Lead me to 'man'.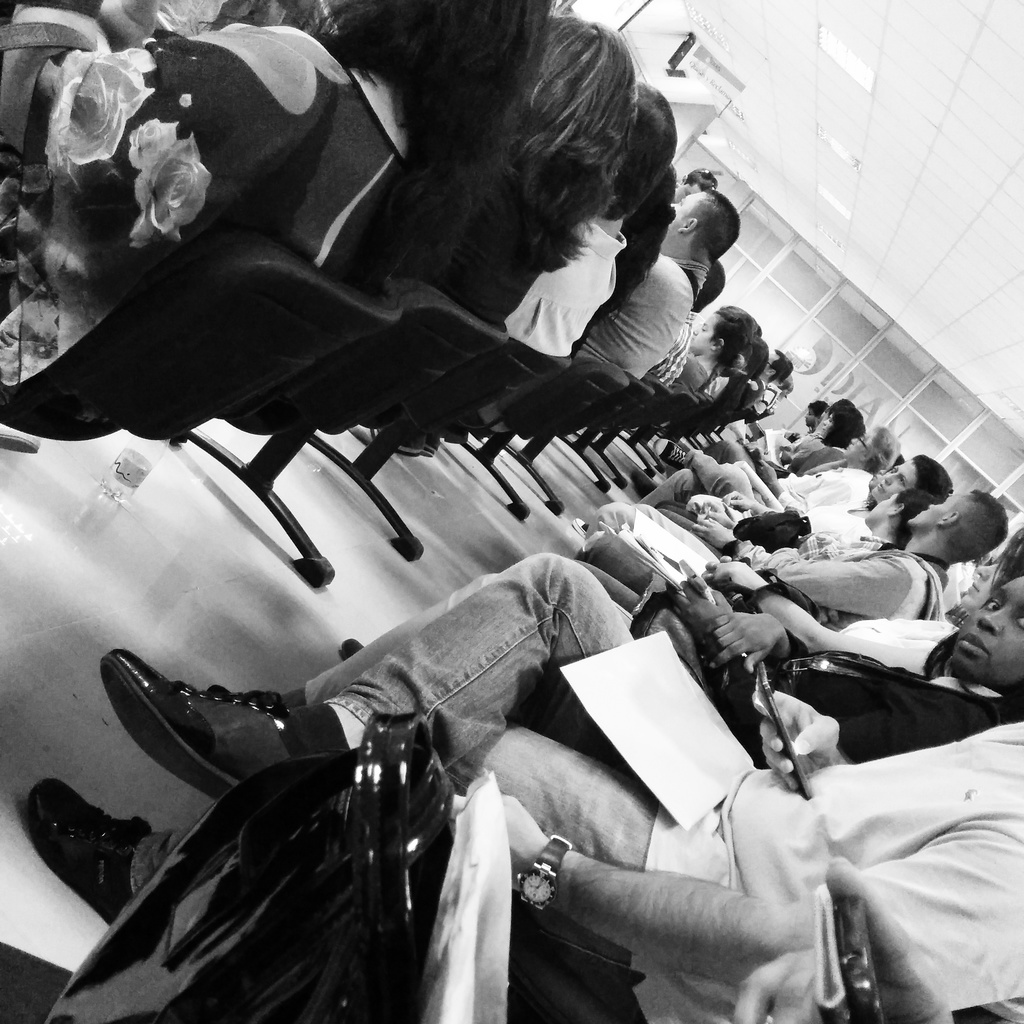
Lead to [673,171,718,204].
